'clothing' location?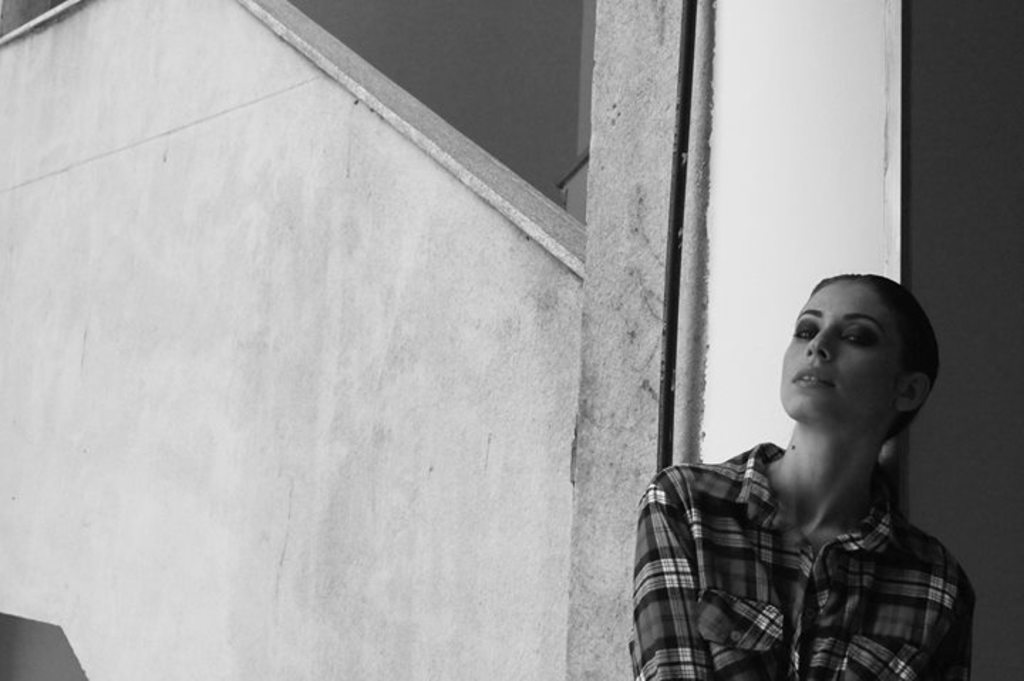
Rect(631, 438, 991, 680)
